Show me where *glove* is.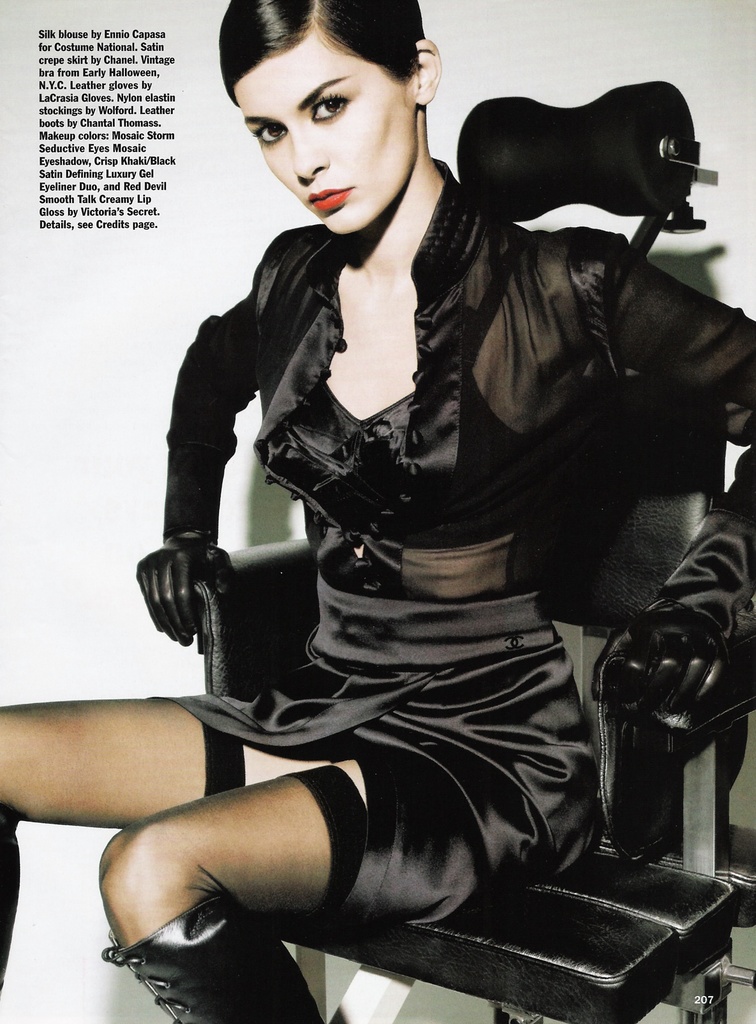
*glove* is at <bbox>588, 613, 725, 739</bbox>.
